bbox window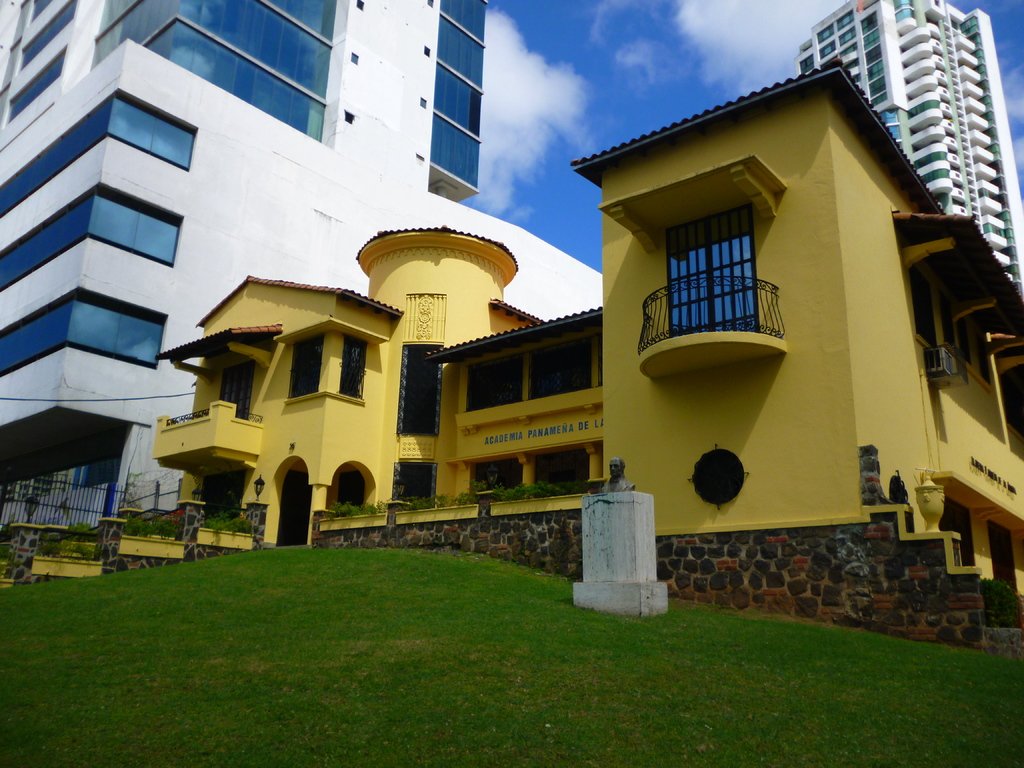
(943,291,972,364)
